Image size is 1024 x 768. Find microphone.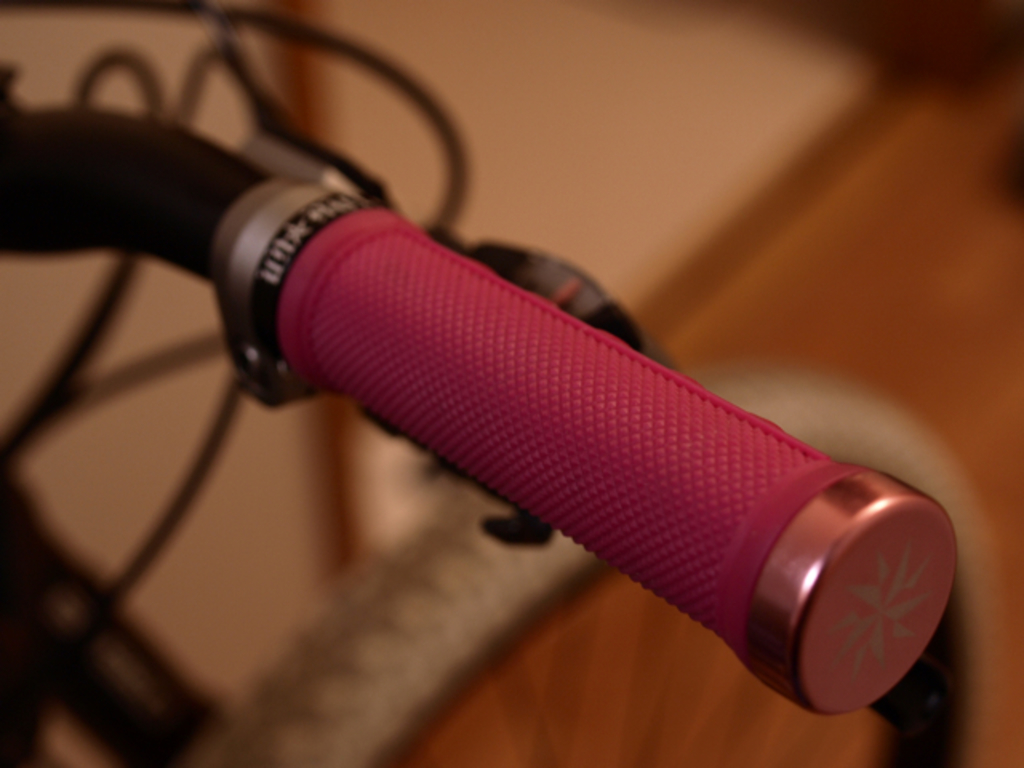
bbox=[203, 176, 958, 717].
